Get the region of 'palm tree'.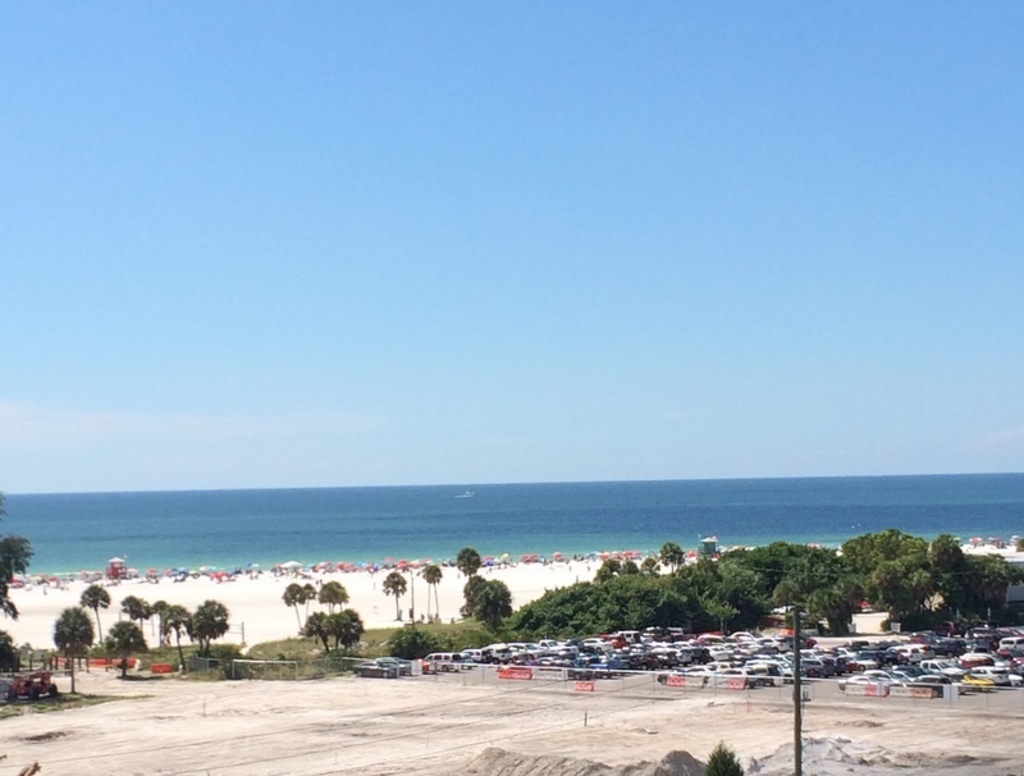
<box>278,585,321,645</box>.
